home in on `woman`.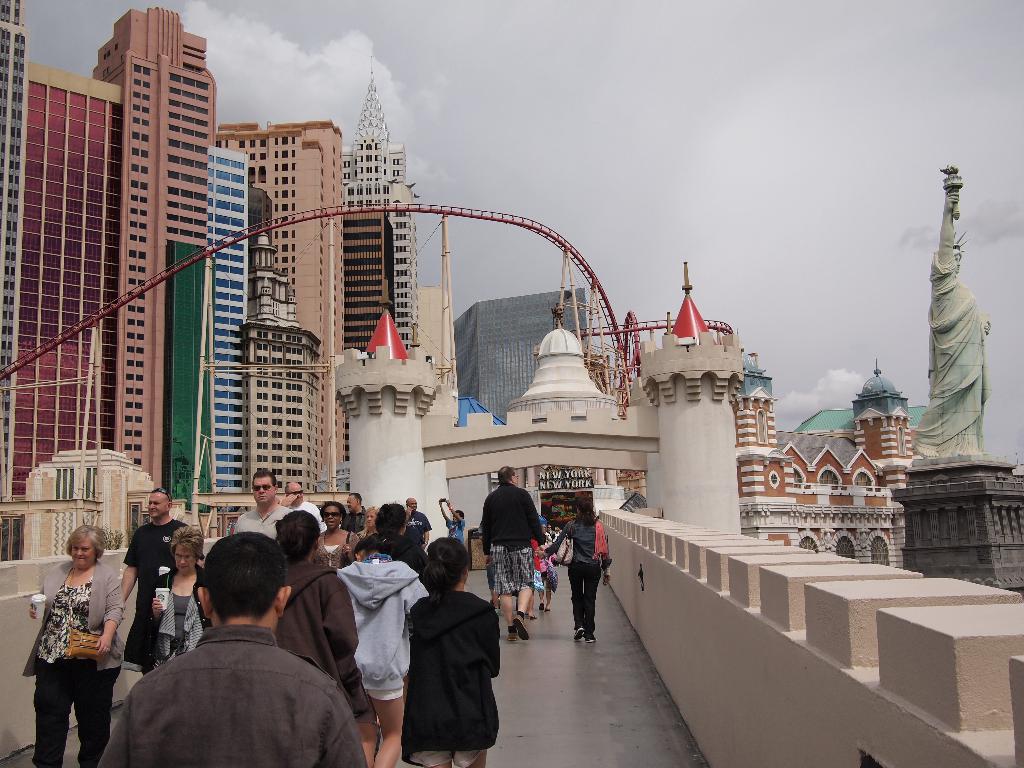
Homed in at (540, 533, 557, 609).
